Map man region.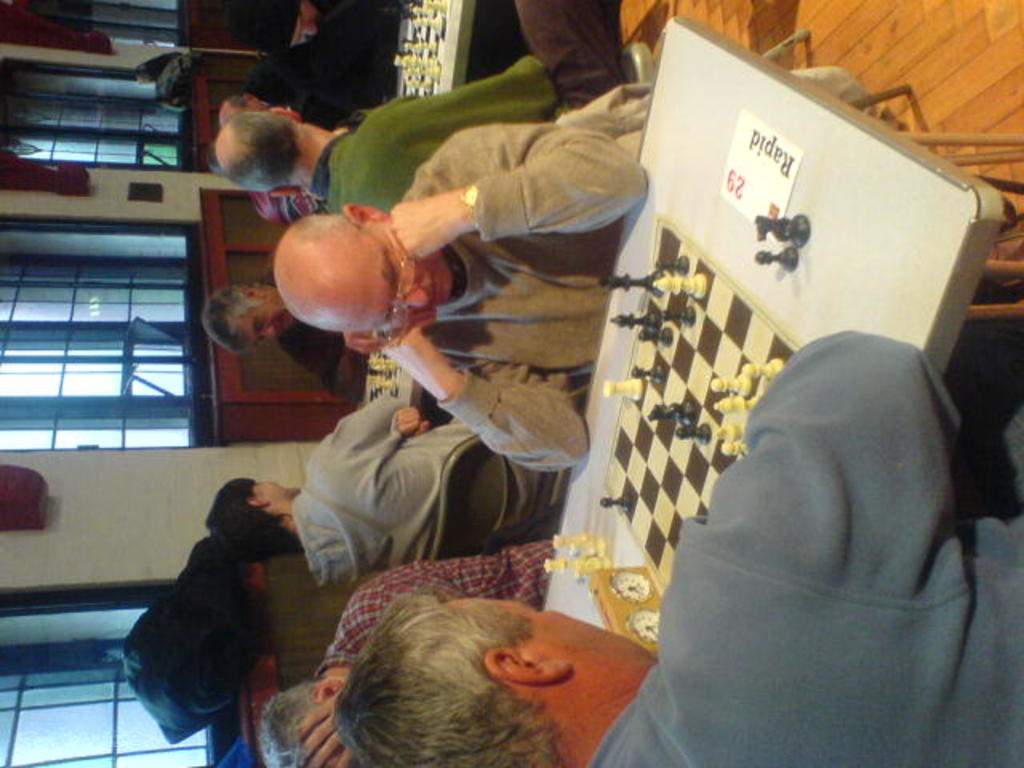
Mapped to BBox(218, 27, 394, 112).
